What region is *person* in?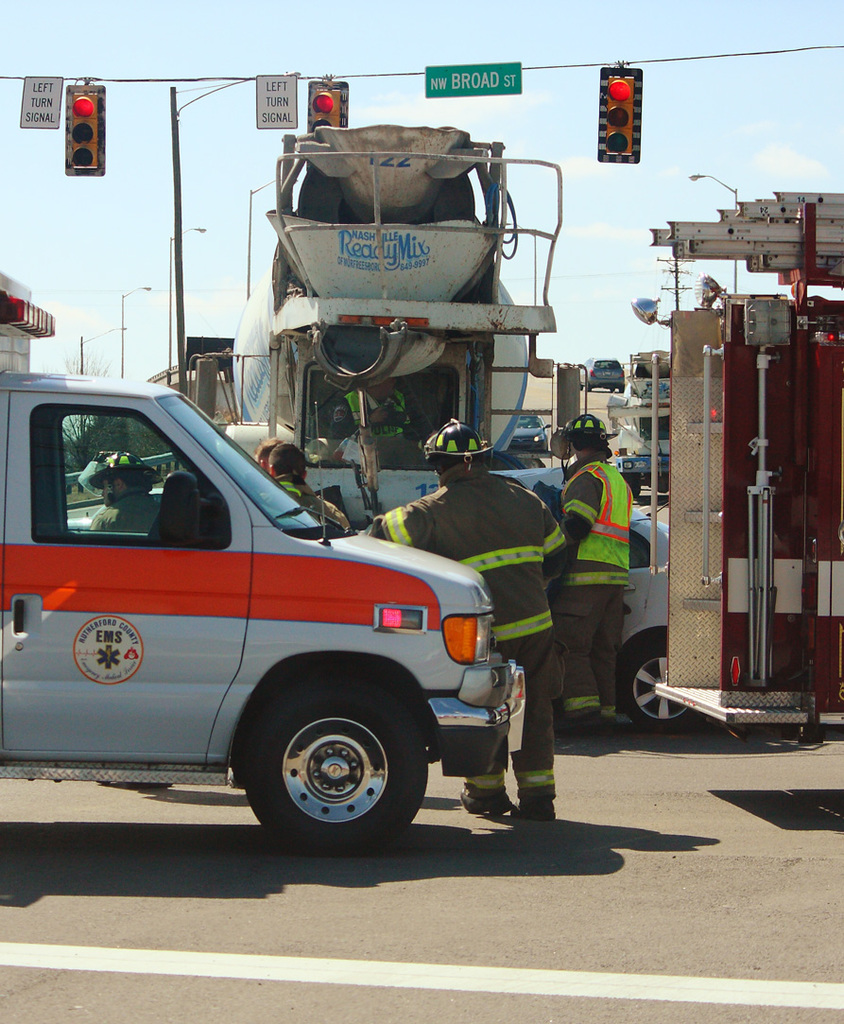
[552, 399, 665, 751].
